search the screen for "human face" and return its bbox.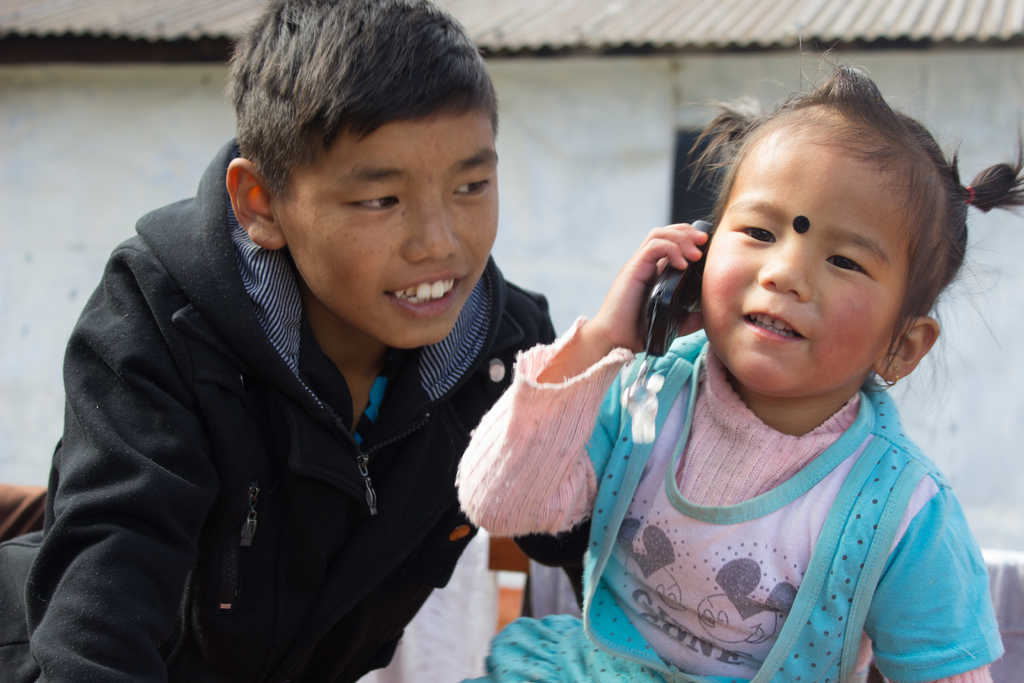
Found: {"x1": 273, "y1": 115, "x2": 499, "y2": 346}.
